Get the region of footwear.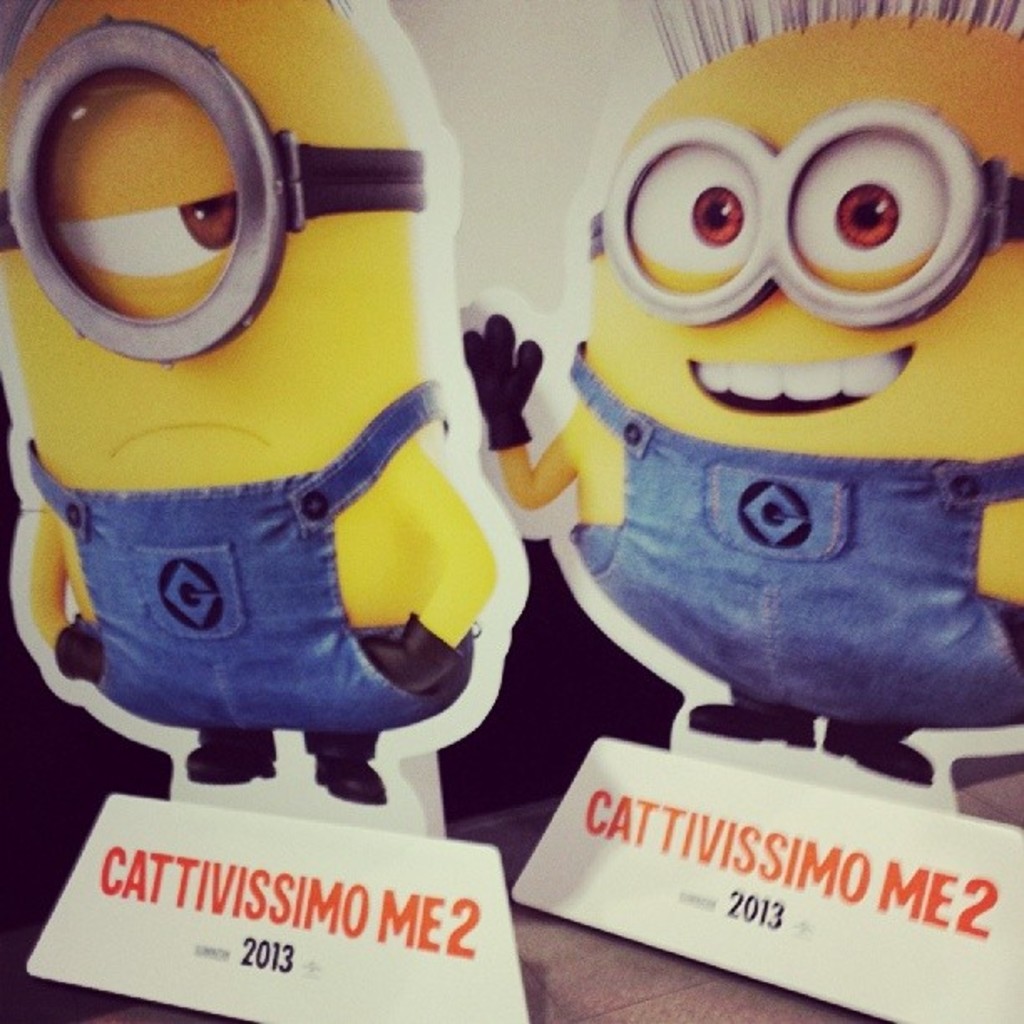
BBox(184, 741, 279, 785).
